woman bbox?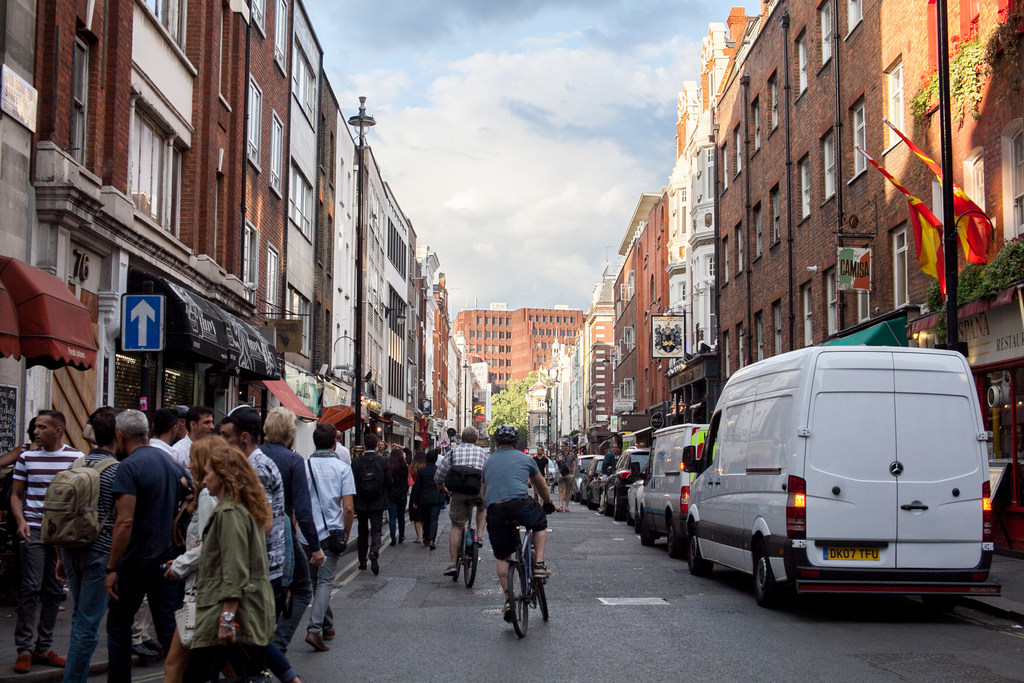
<bbox>163, 427, 230, 682</bbox>
